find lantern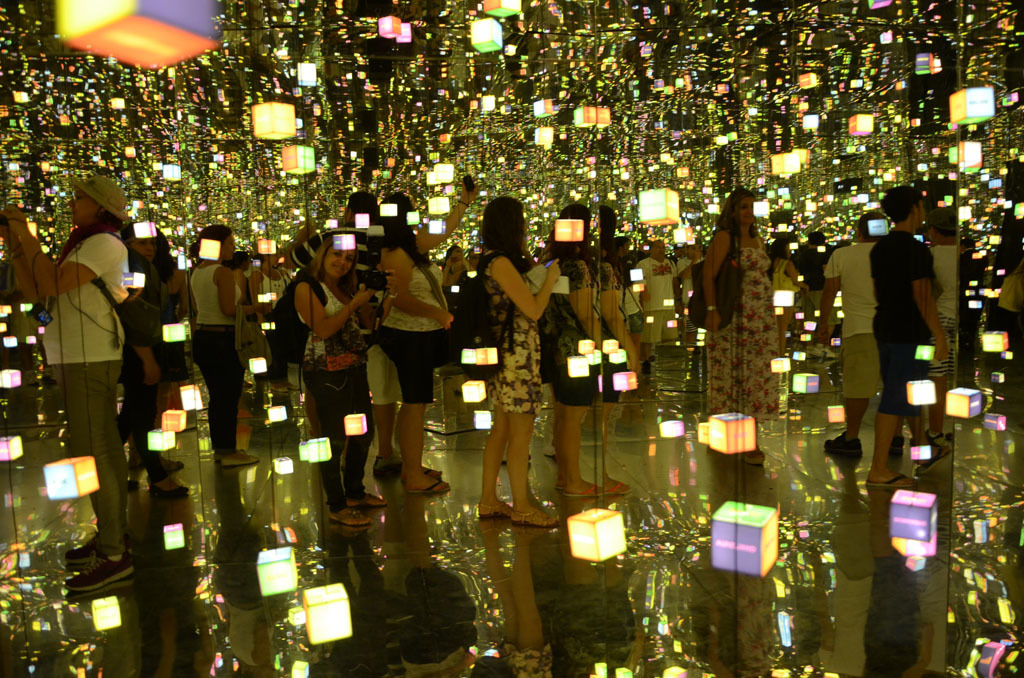
bbox=[249, 102, 294, 140]
